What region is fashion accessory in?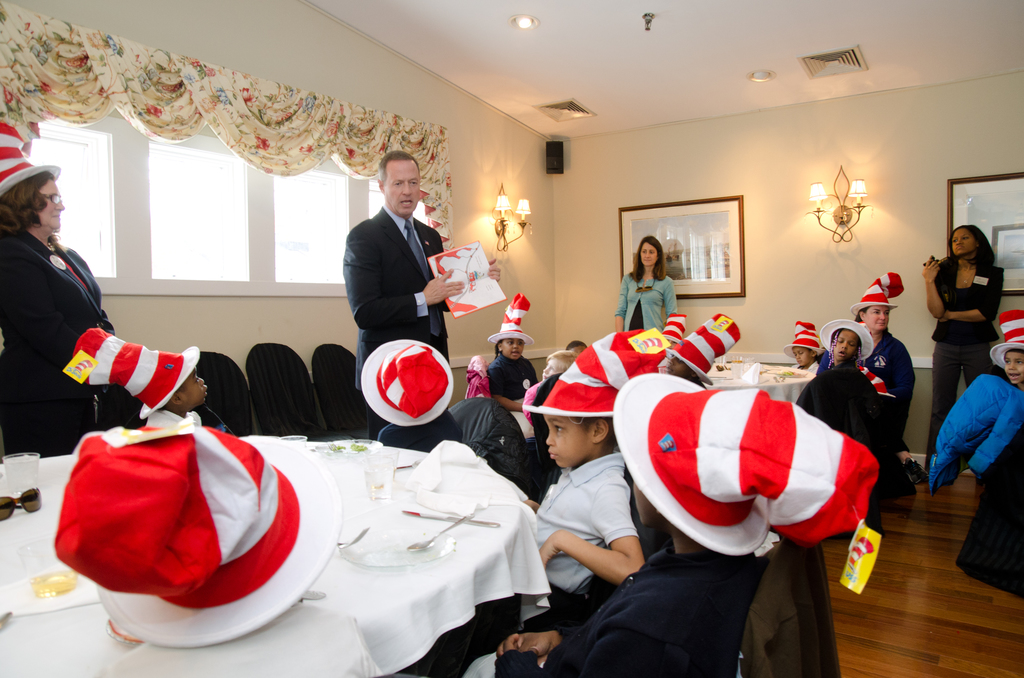
0/122/60/199.
